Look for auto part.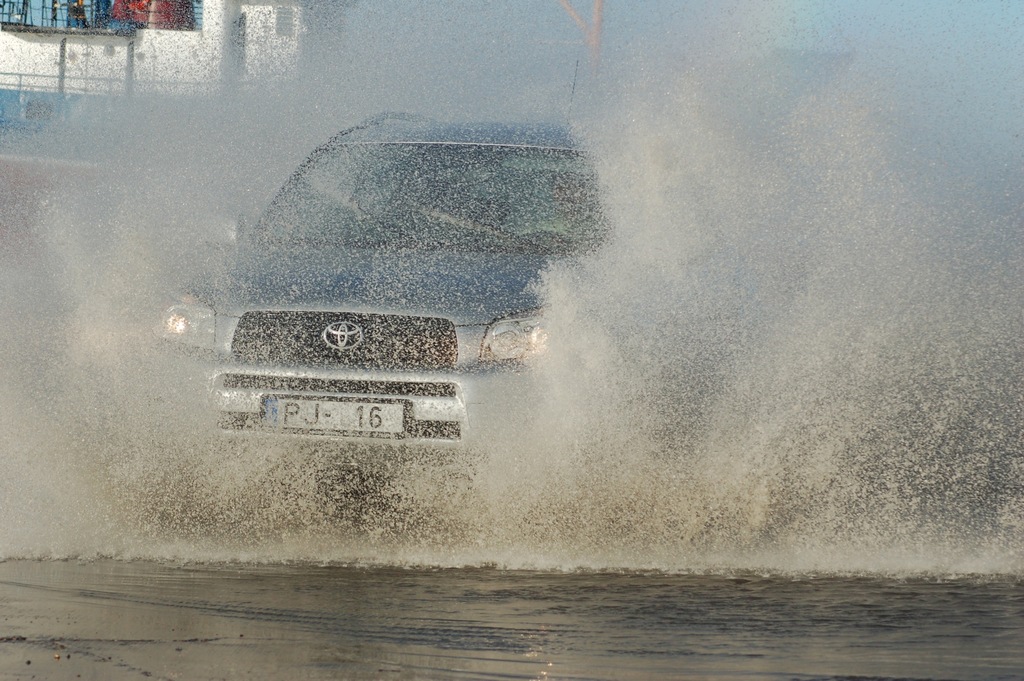
Found: <region>152, 305, 223, 353</region>.
